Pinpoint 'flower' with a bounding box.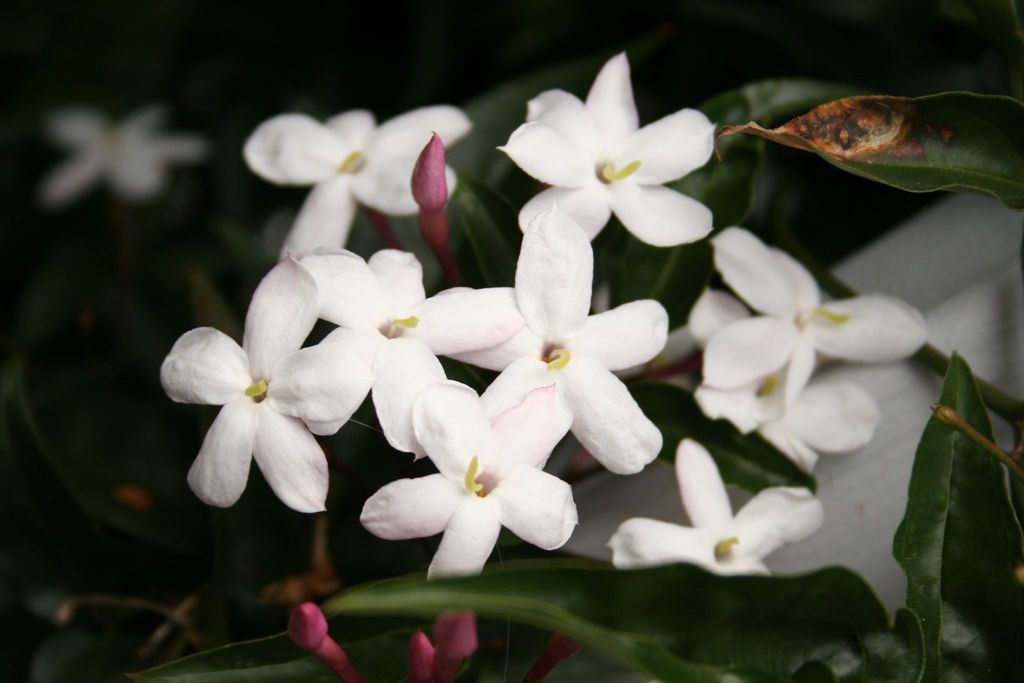
detection(436, 203, 668, 480).
